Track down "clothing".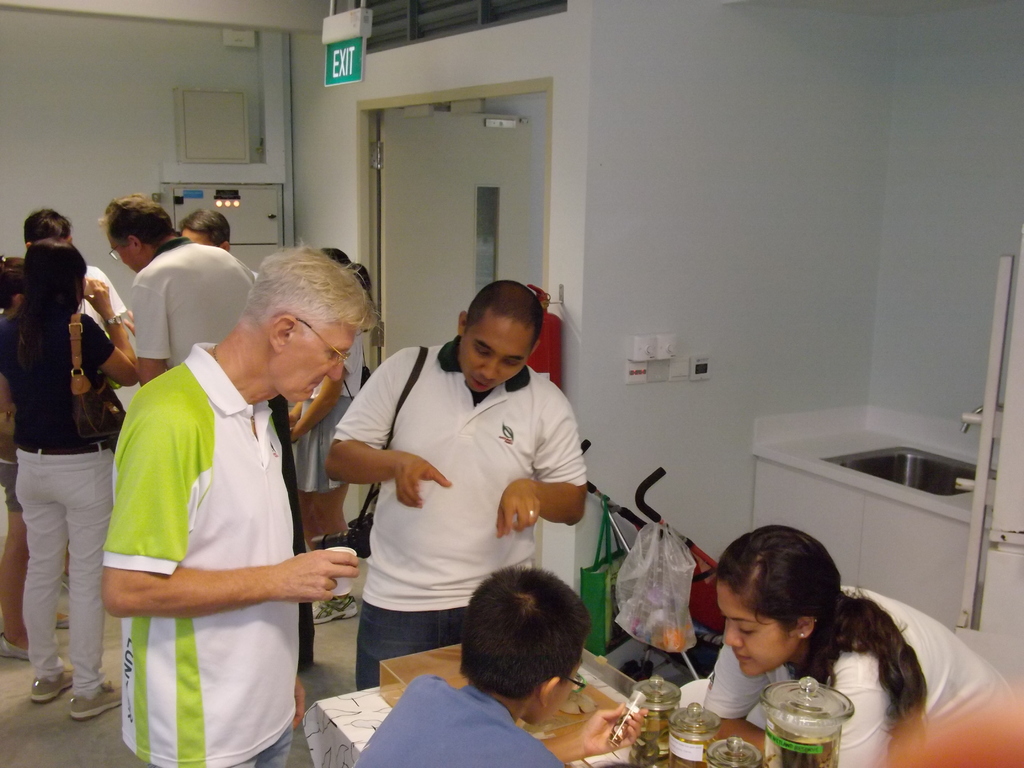
Tracked to bbox=(291, 324, 366, 496).
